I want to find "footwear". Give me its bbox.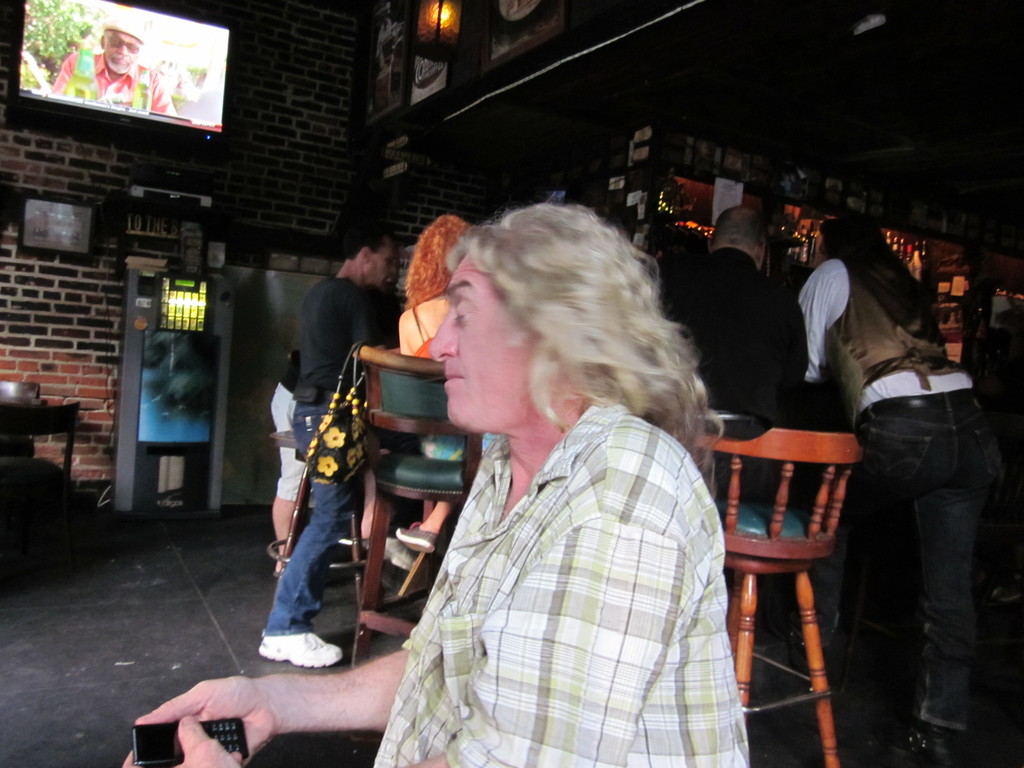
258:631:347:669.
